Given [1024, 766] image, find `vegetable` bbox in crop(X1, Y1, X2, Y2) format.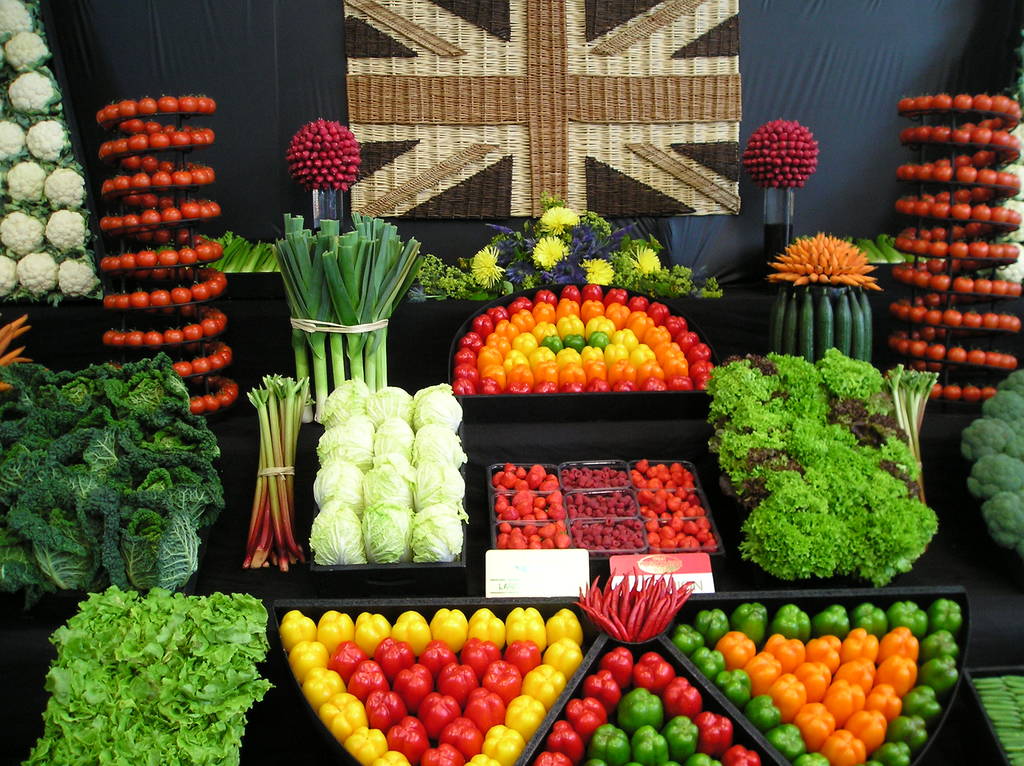
crop(26, 581, 276, 751).
